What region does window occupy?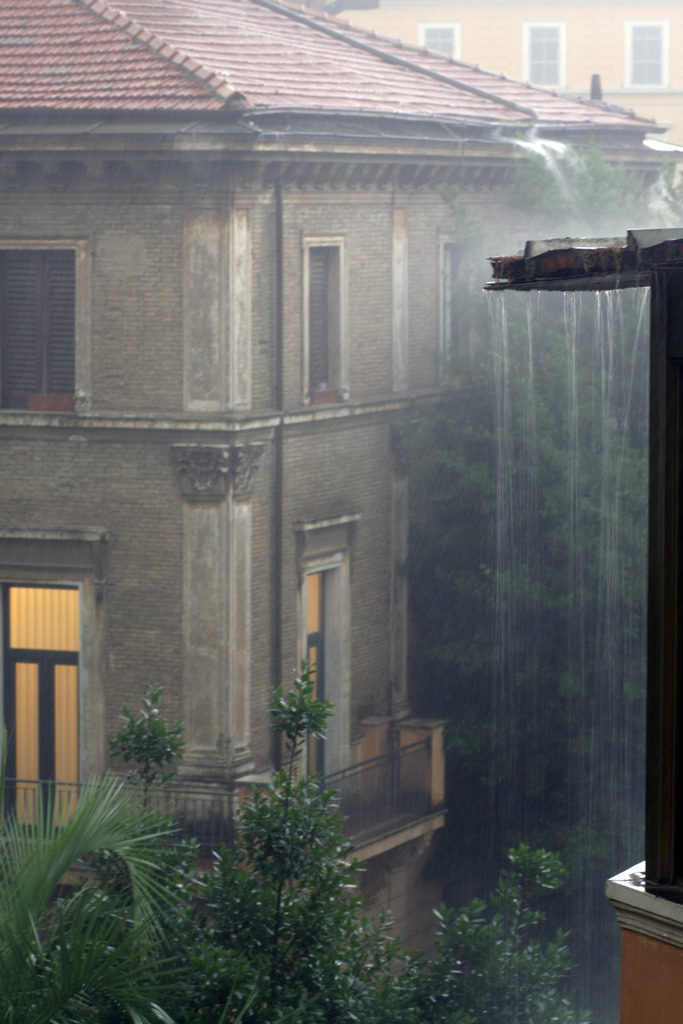
rect(424, 22, 461, 57).
